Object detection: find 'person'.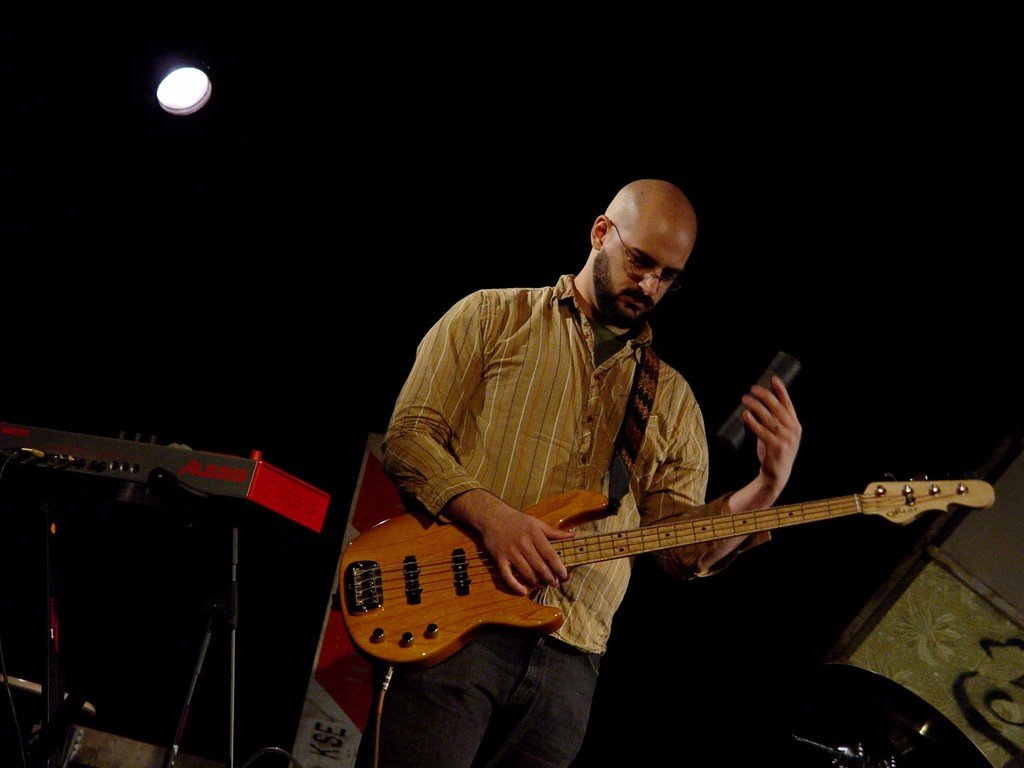
region(385, 169, 810, 767).
